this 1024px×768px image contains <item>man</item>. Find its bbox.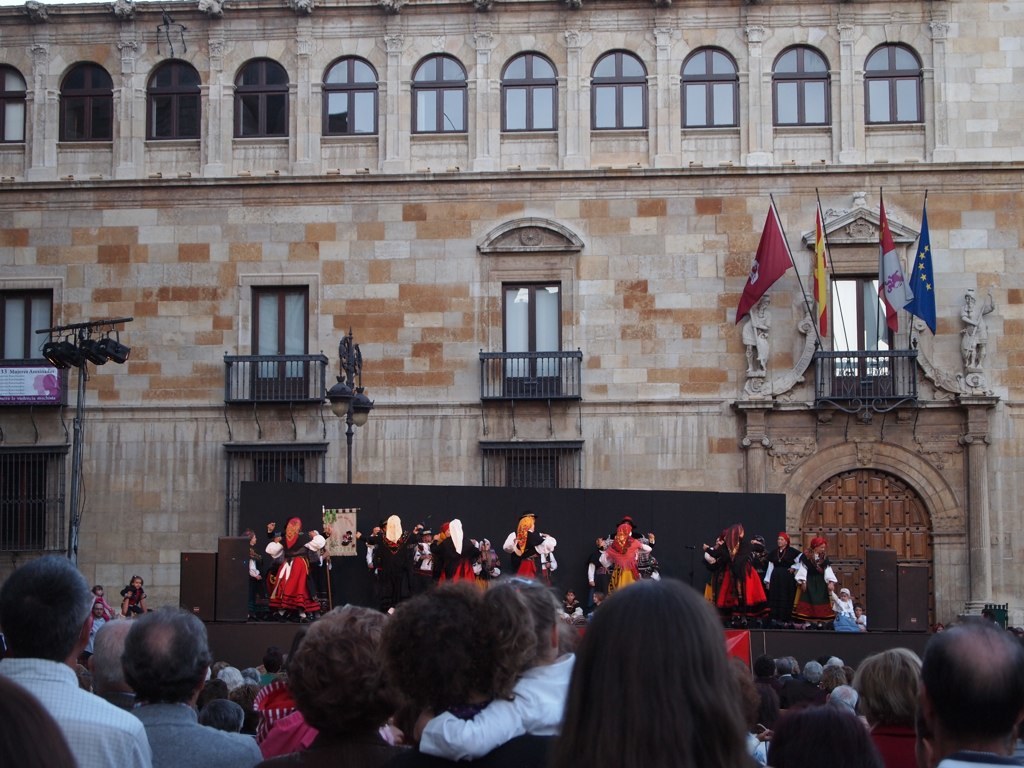
{"x1": 773, "y1": 659, "x2": 807, "y2": 708}.
